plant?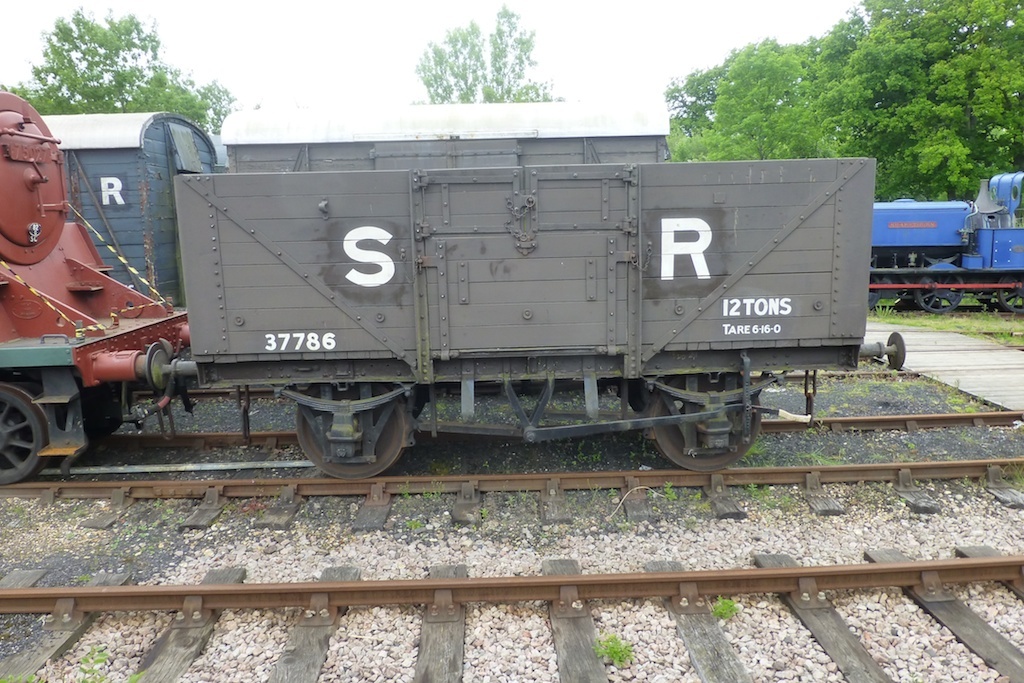
<box>710,596,733,616</box>
